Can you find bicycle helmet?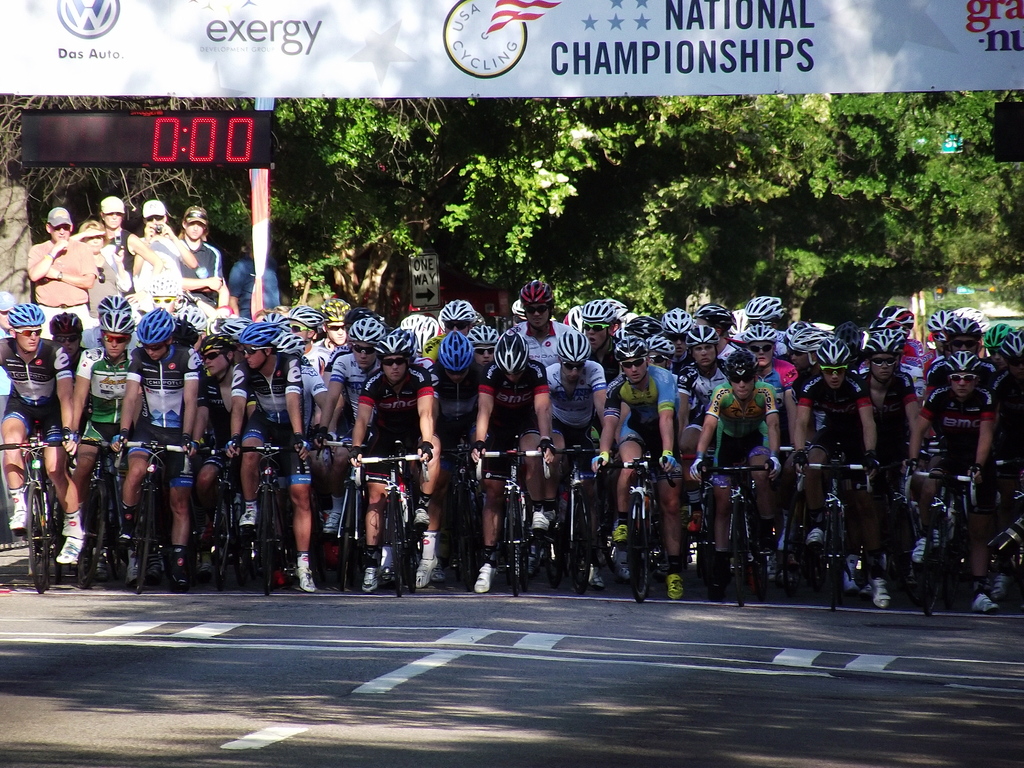
Yes, bounding box: bbox=(575, 300, 613, 324).
